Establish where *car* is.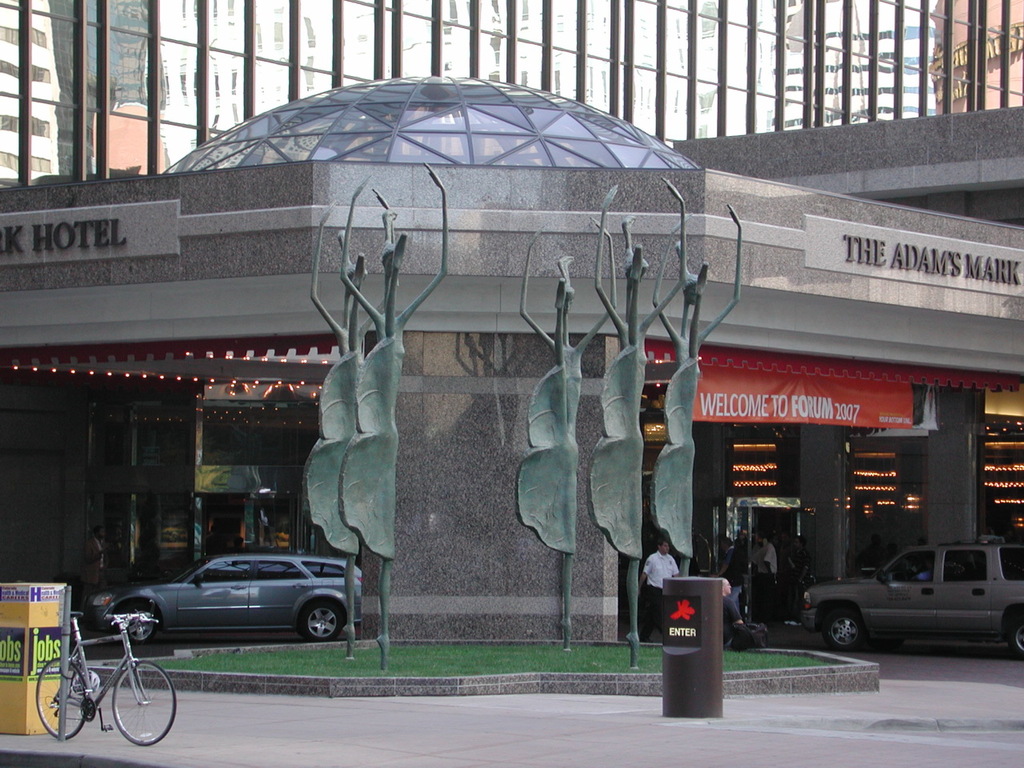
Established at detection(85, 553, 363, 642).
